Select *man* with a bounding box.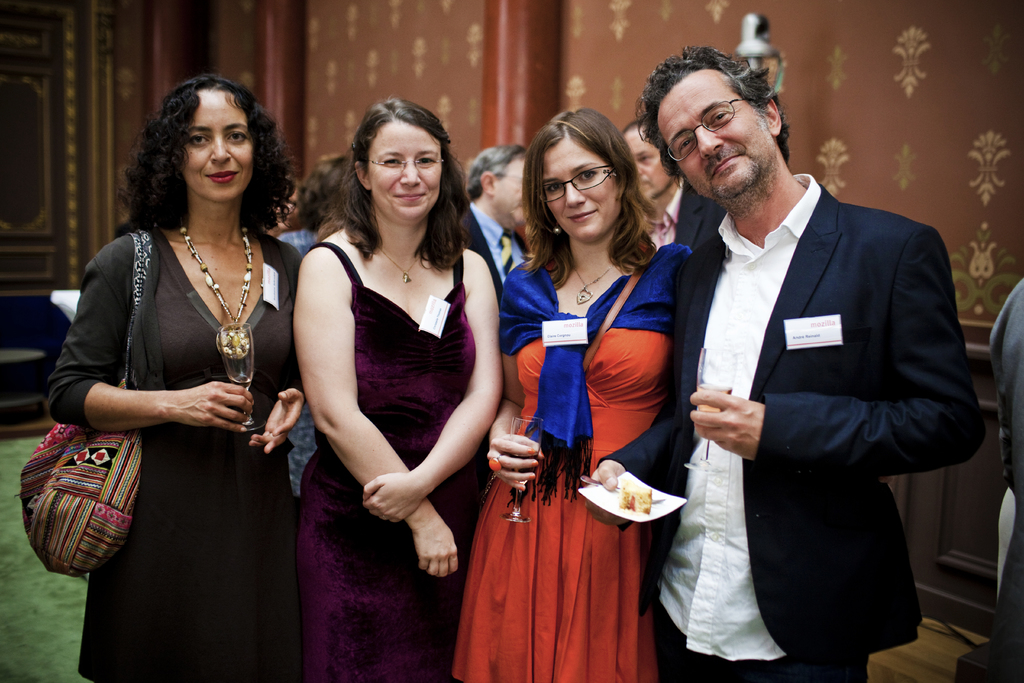
<region>467, 142, 532, 283</region>.
